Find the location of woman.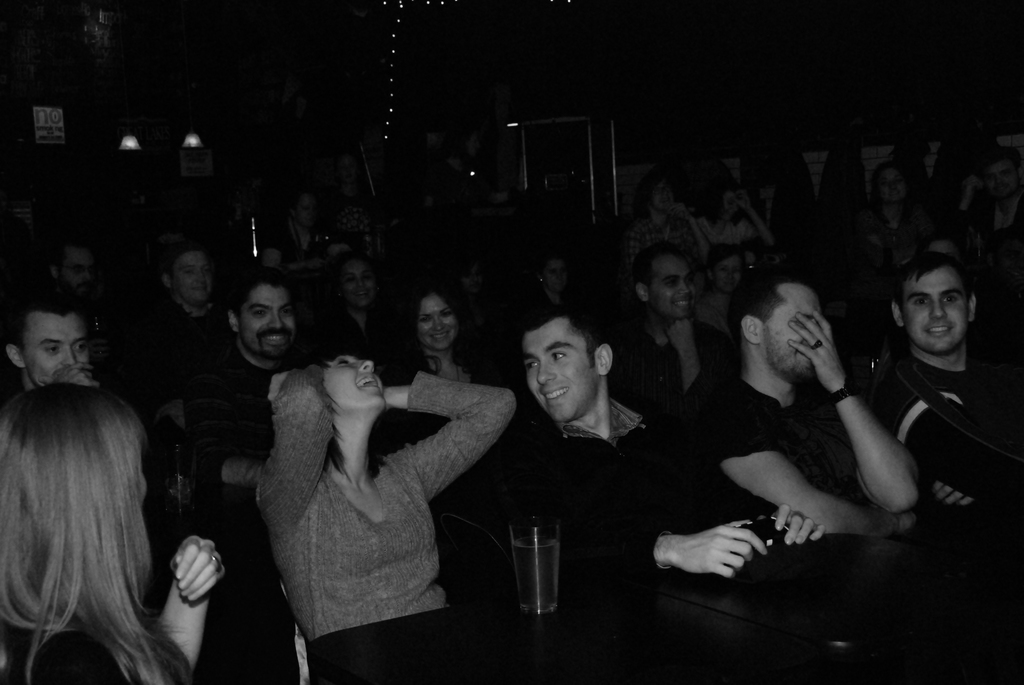
Location: <region>8, 295, 204, 677</region>.
